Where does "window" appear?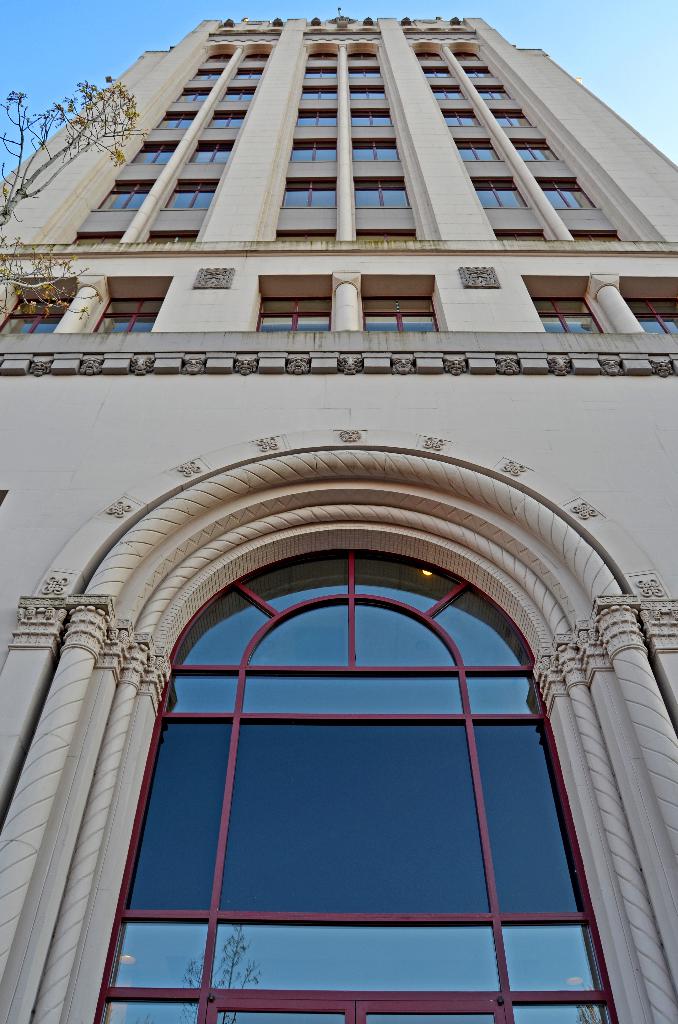
Appears at [6,294,72,335].
